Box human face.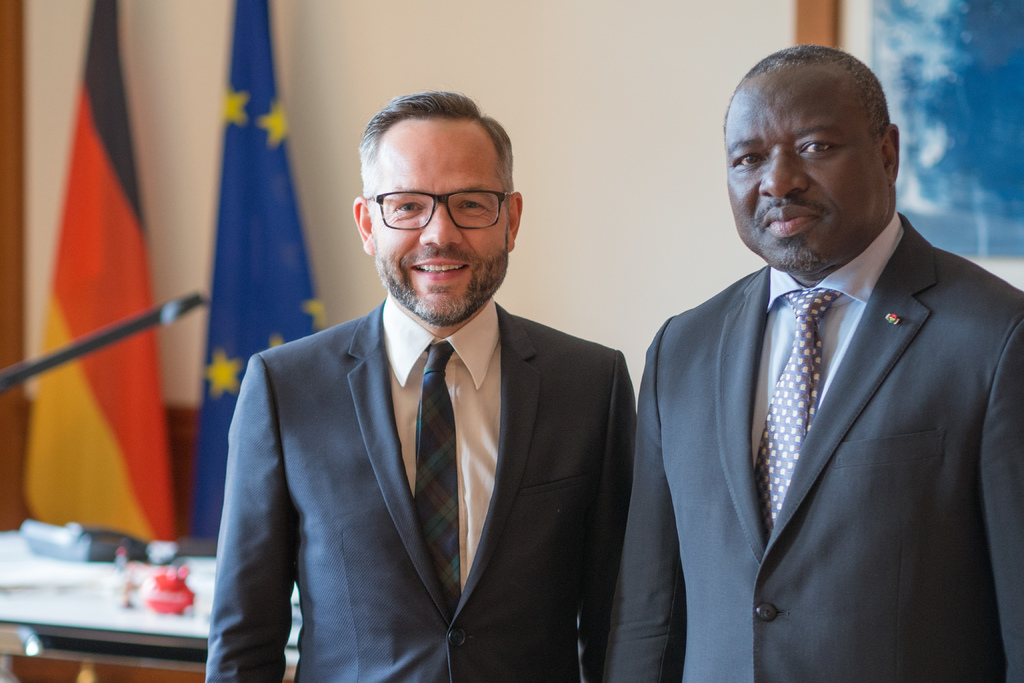
bbox(371, 134, 505, 325).
